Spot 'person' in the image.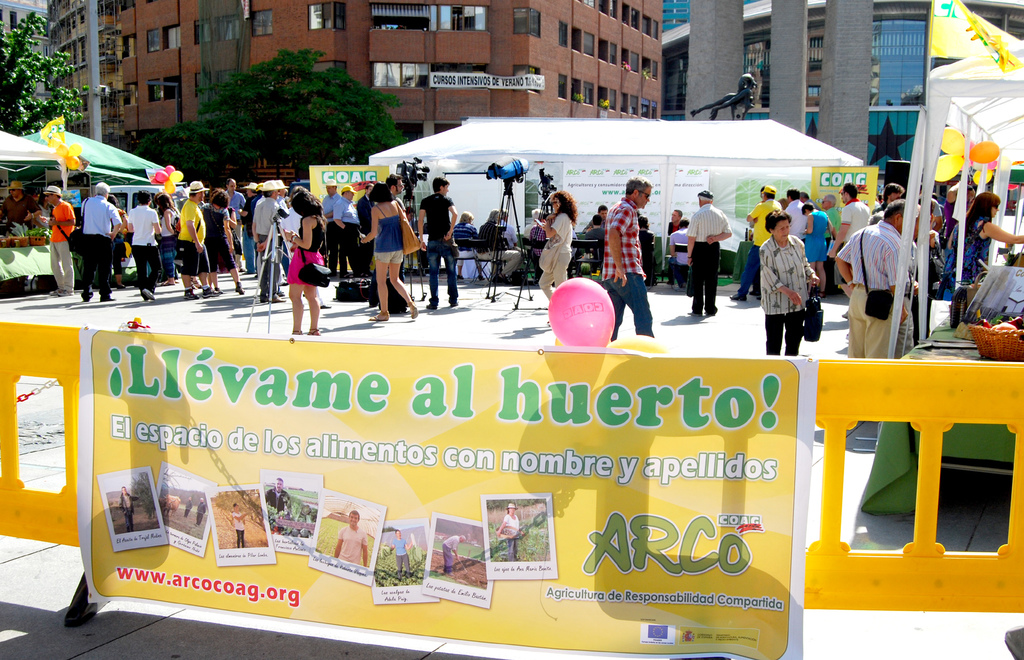
'person' found at (635, 212, 655, 275).
